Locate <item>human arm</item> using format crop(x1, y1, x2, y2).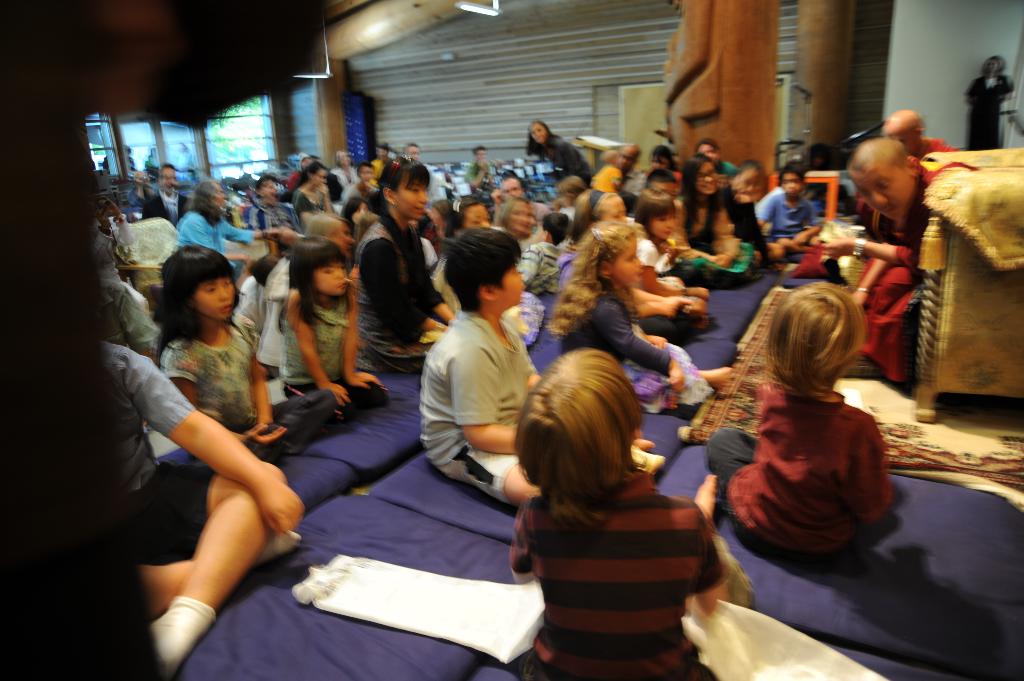
crop(631, 286, 707, 316).
